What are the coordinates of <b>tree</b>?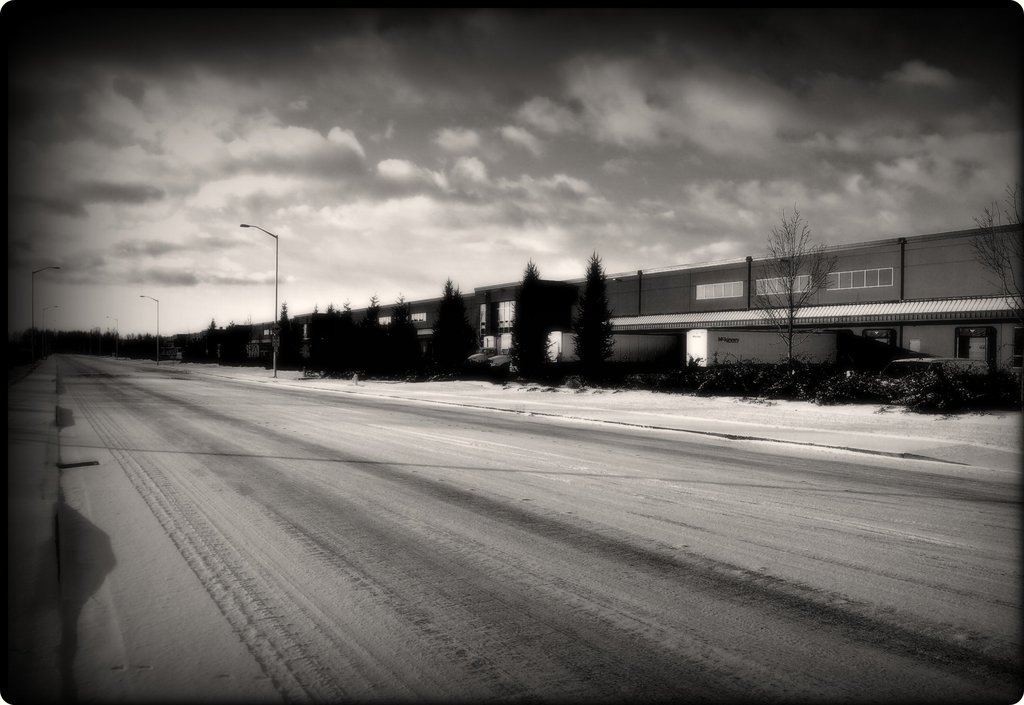
bbox(433, 278, 470, 365).
